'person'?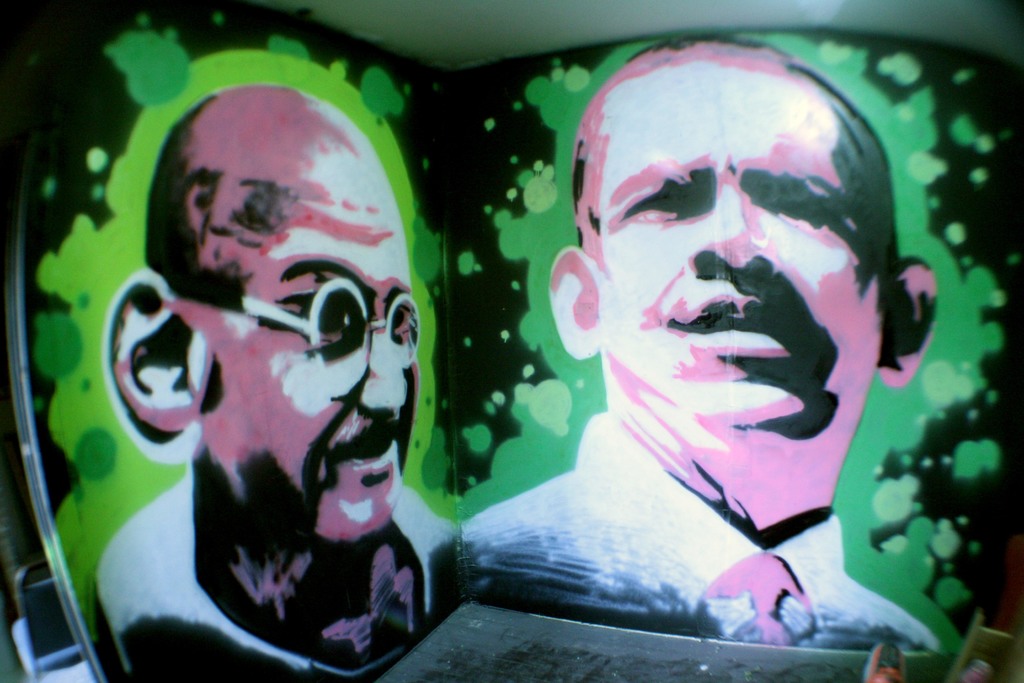
[x1=90, y1=78, x2=468, y2=682]
